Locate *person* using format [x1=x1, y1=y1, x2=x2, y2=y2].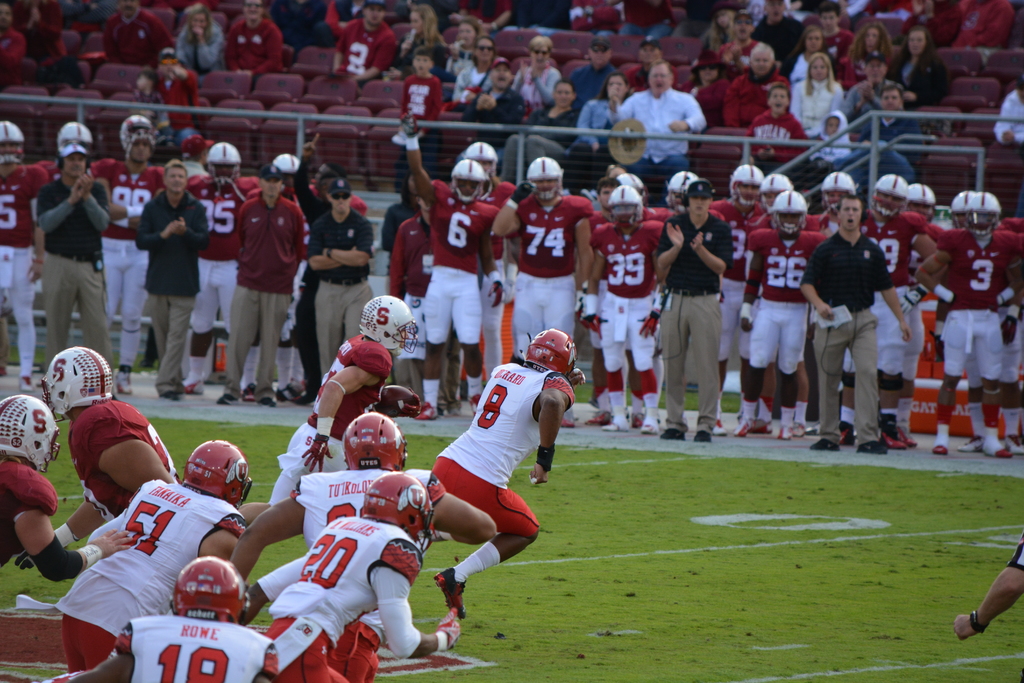
[x1=0, y1=395, x2=135, y2=580].
